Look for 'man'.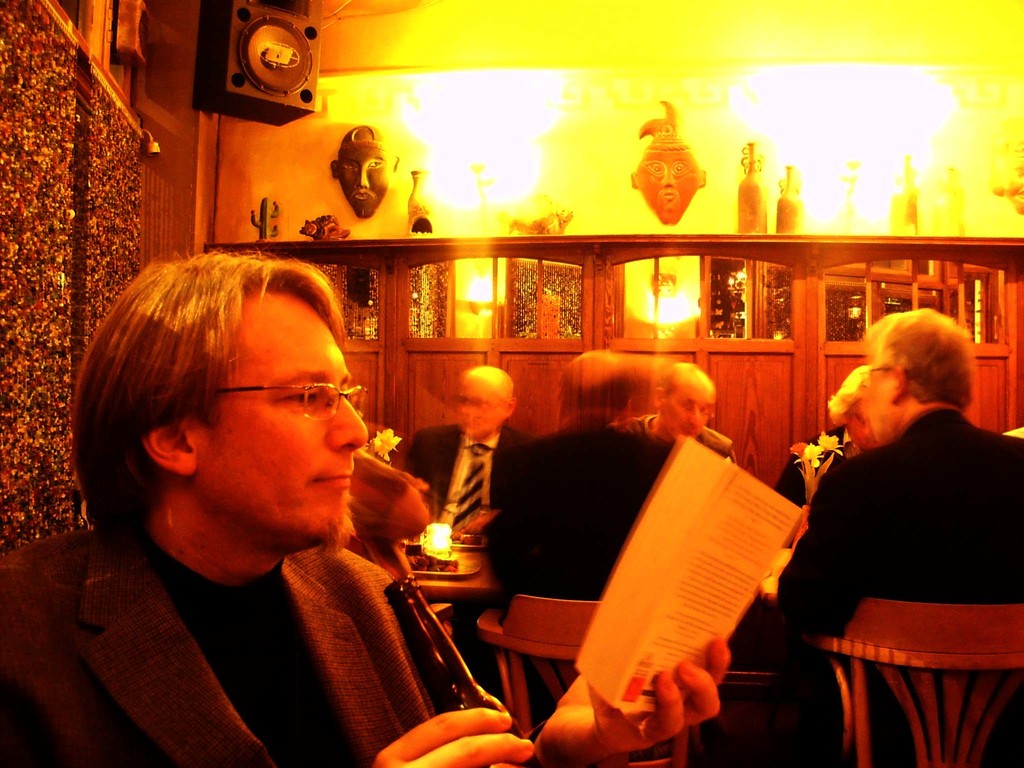
Found: [x1=616, y1=364, x2=733, y2=467].
